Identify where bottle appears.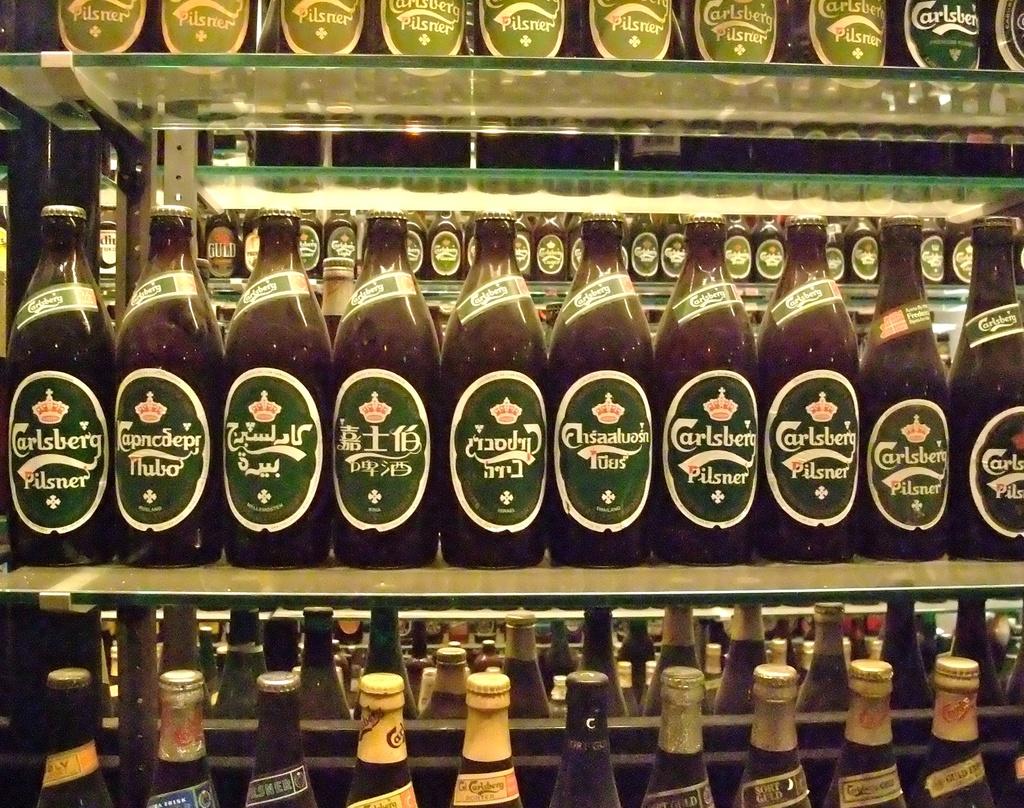
Appears at 577,0,676,83.
